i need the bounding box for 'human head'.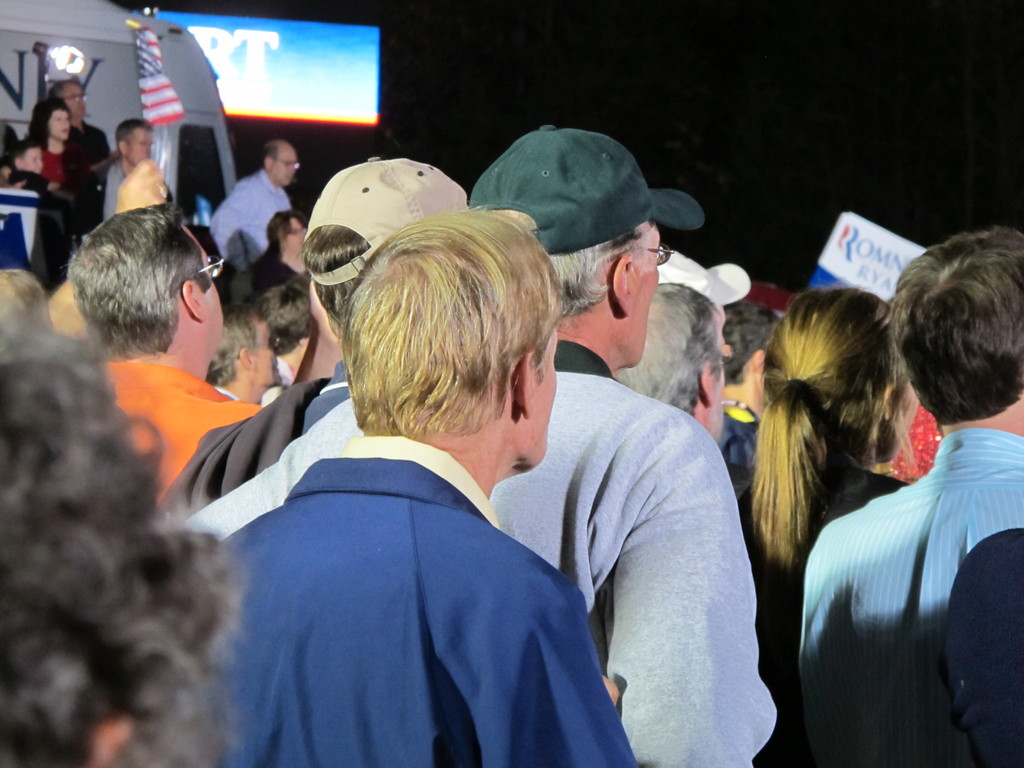
Here it is: 613 279 727 442.
